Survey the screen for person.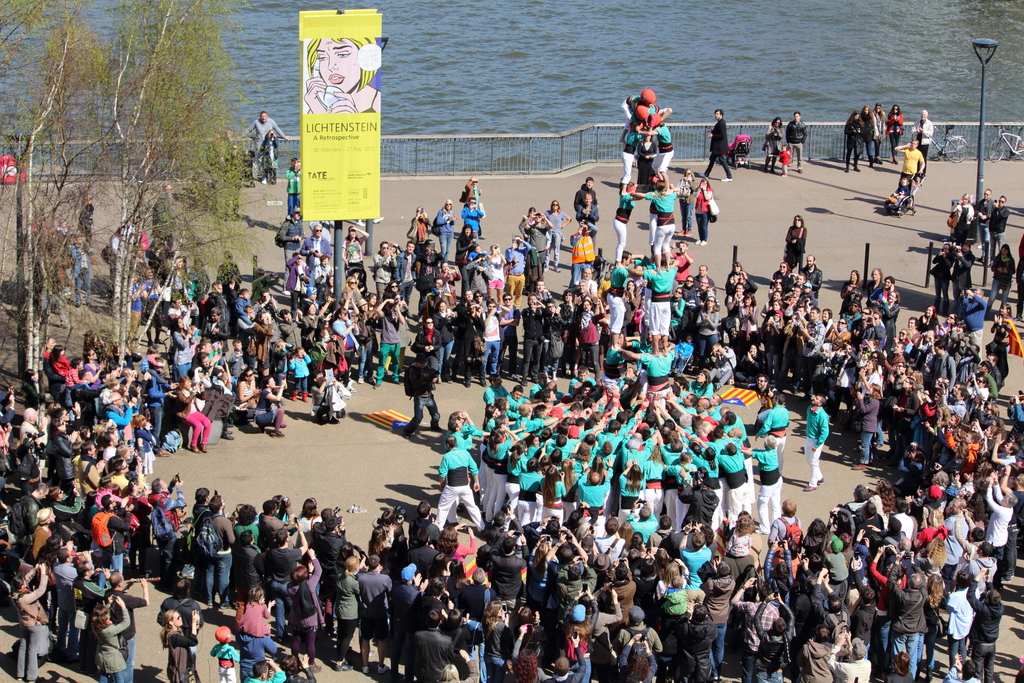
Survey found: {"x1": 303, "y1": 37, "x2": 381, "y2": 114}.
